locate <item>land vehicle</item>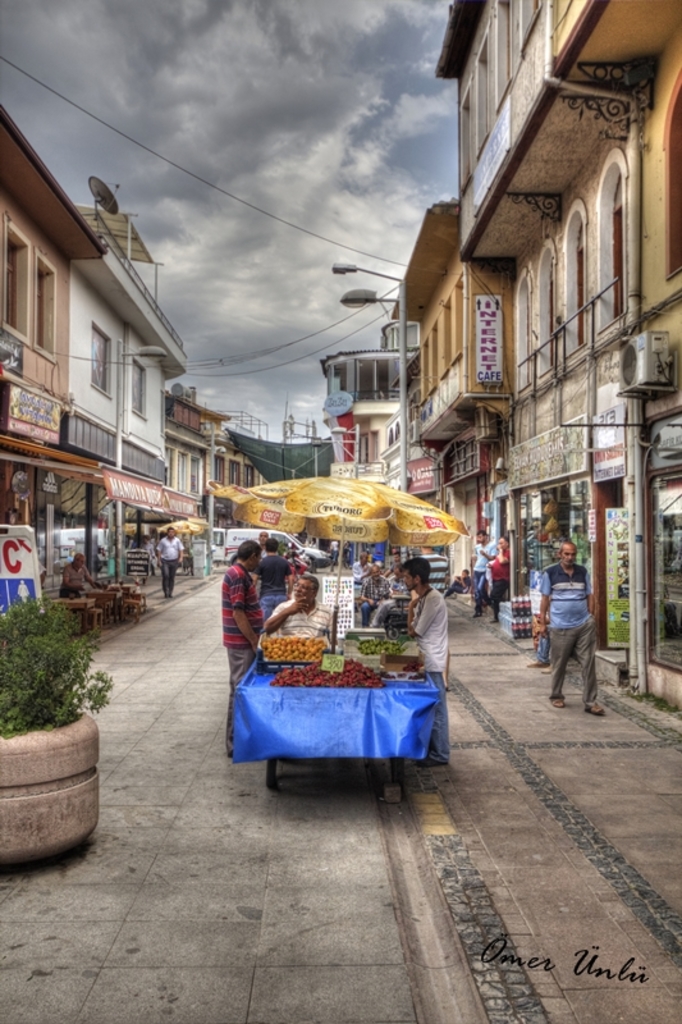
<region>212, 526, 328, 572</region>
